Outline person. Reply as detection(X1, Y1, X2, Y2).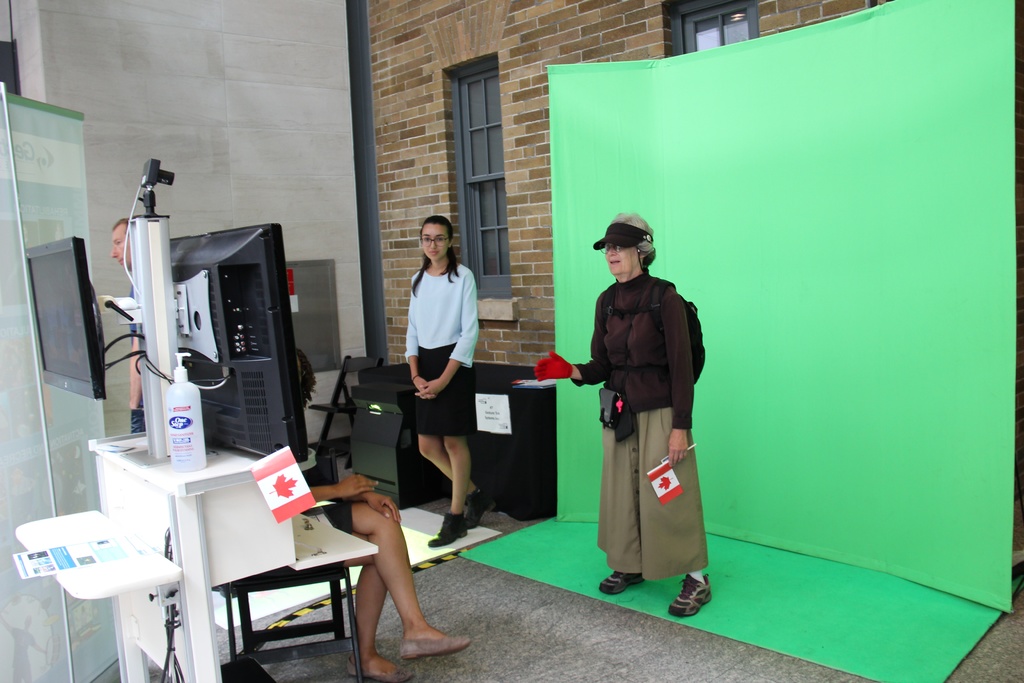
detection(292, 346, 474, 682).
